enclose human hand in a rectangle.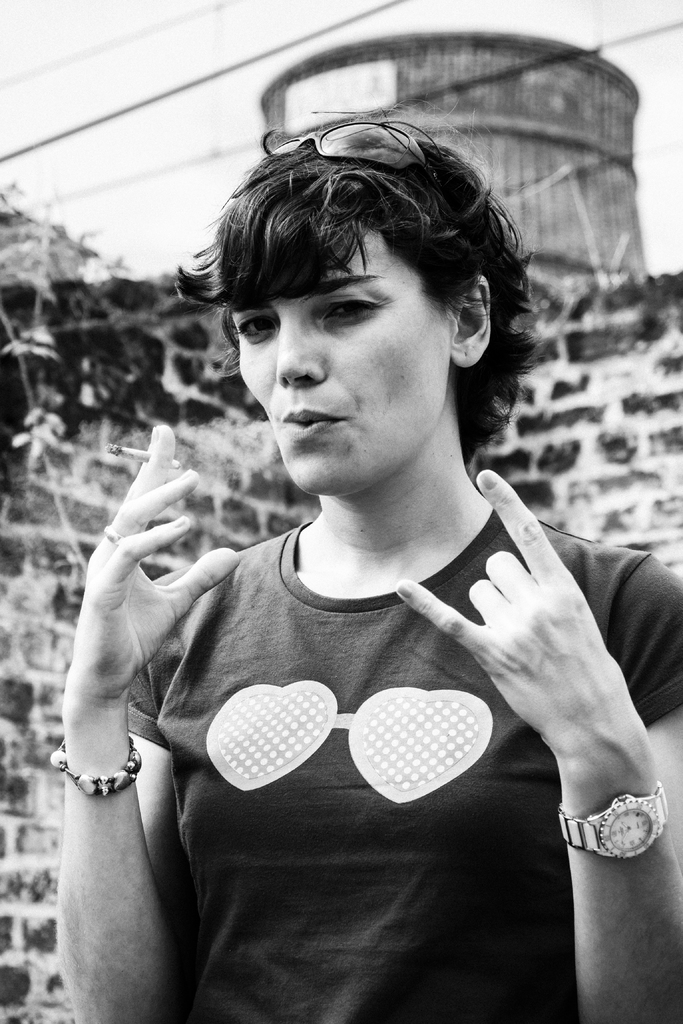
BBox(81, 398, 222, 653).
